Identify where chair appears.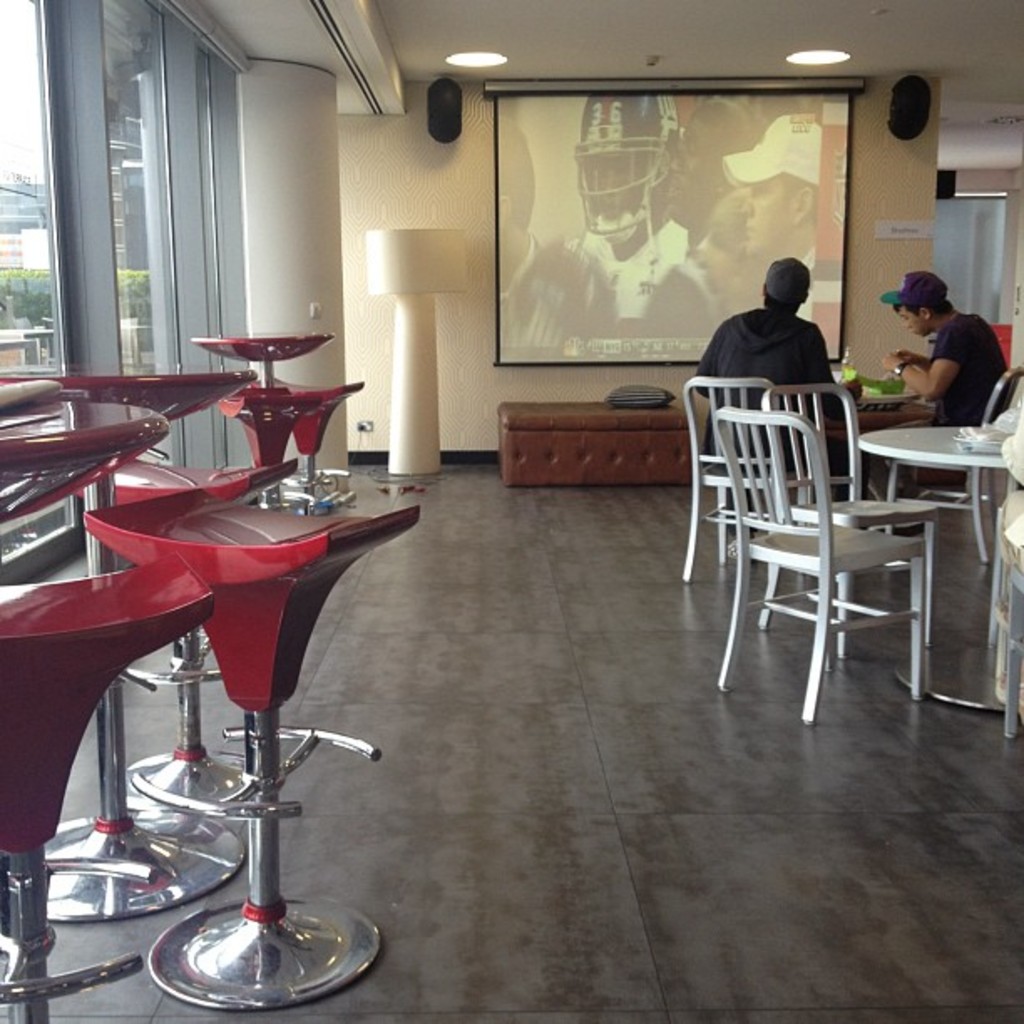
Appears at bbox(750, 388, 945, 664).
